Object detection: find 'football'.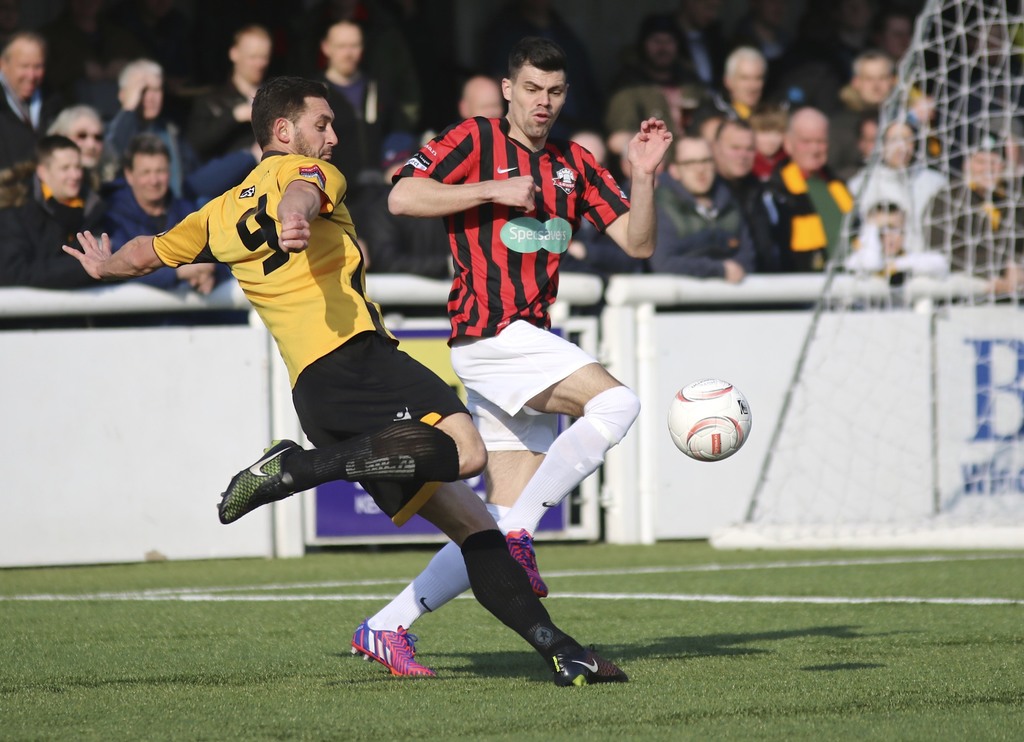
(left=664, top=378, right=753, bottom=460).
